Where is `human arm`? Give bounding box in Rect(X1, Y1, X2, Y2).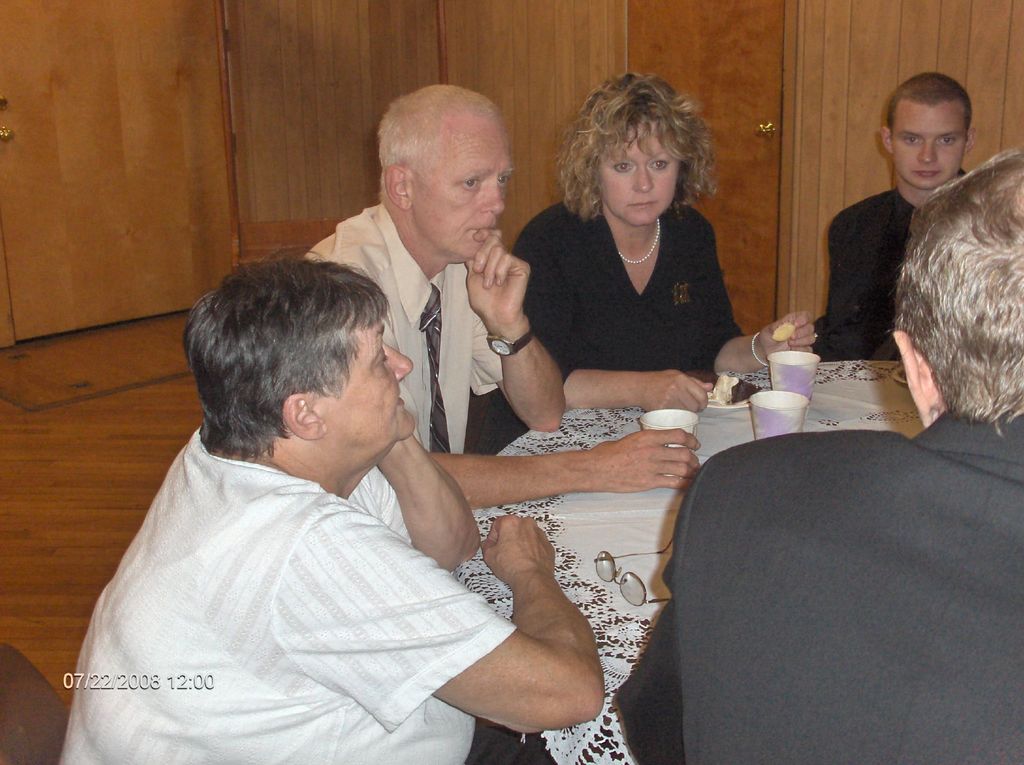
Rect(511, 218, 714, 415).
